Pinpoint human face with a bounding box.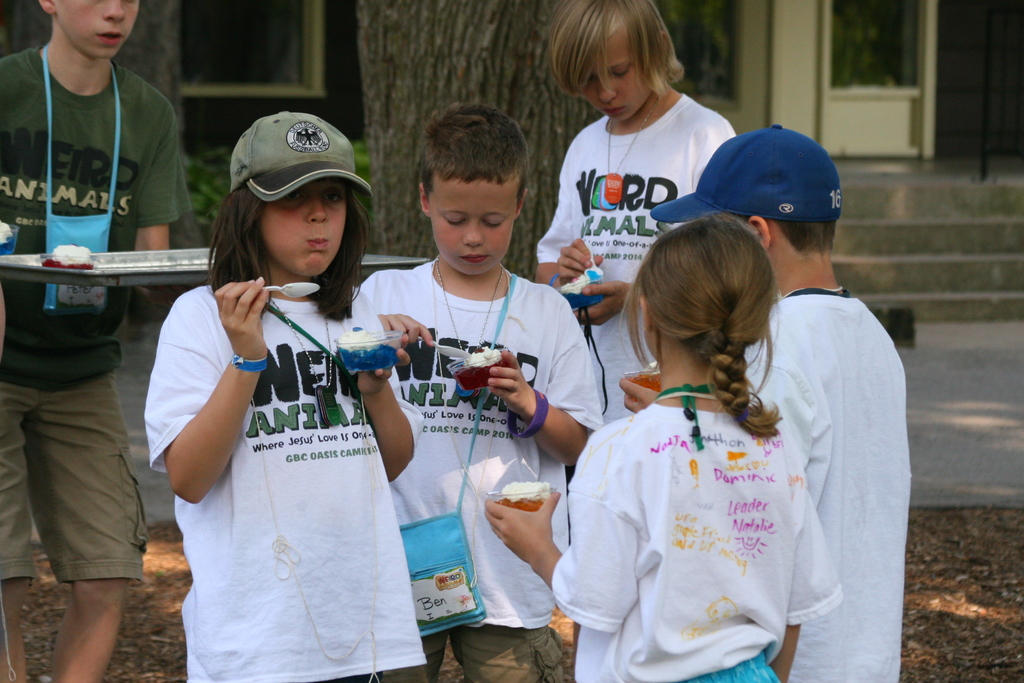
x1=263, y1=181, x2=347, y2=280.
